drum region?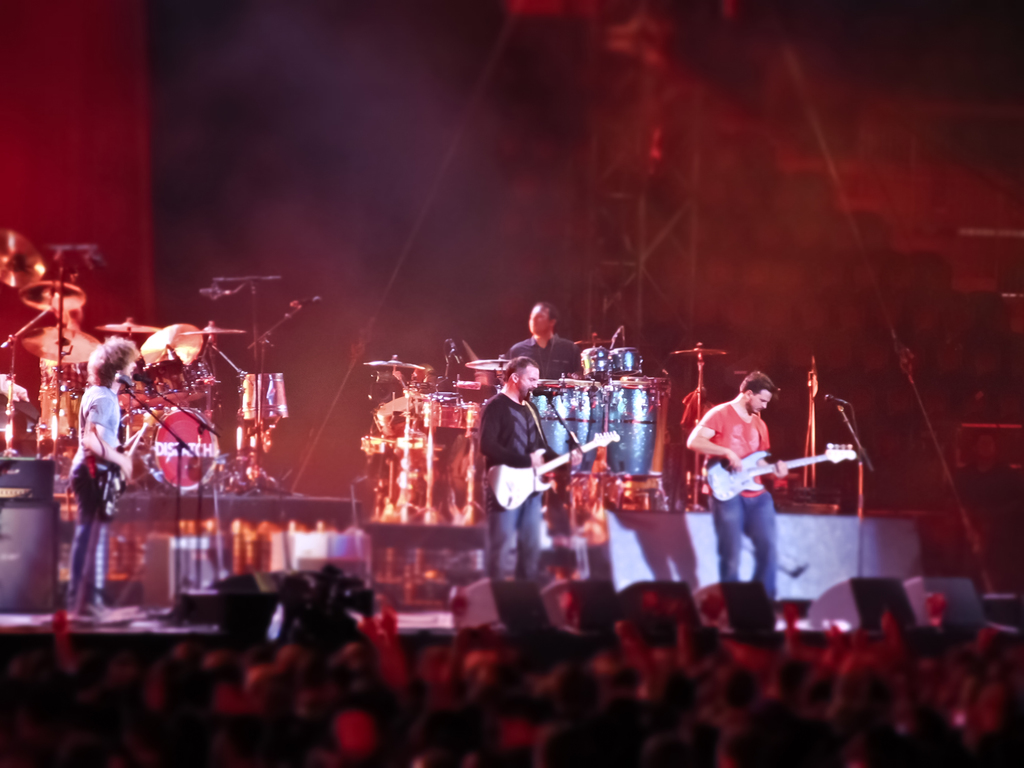
left=136, top=355, right=195, bottom=410
